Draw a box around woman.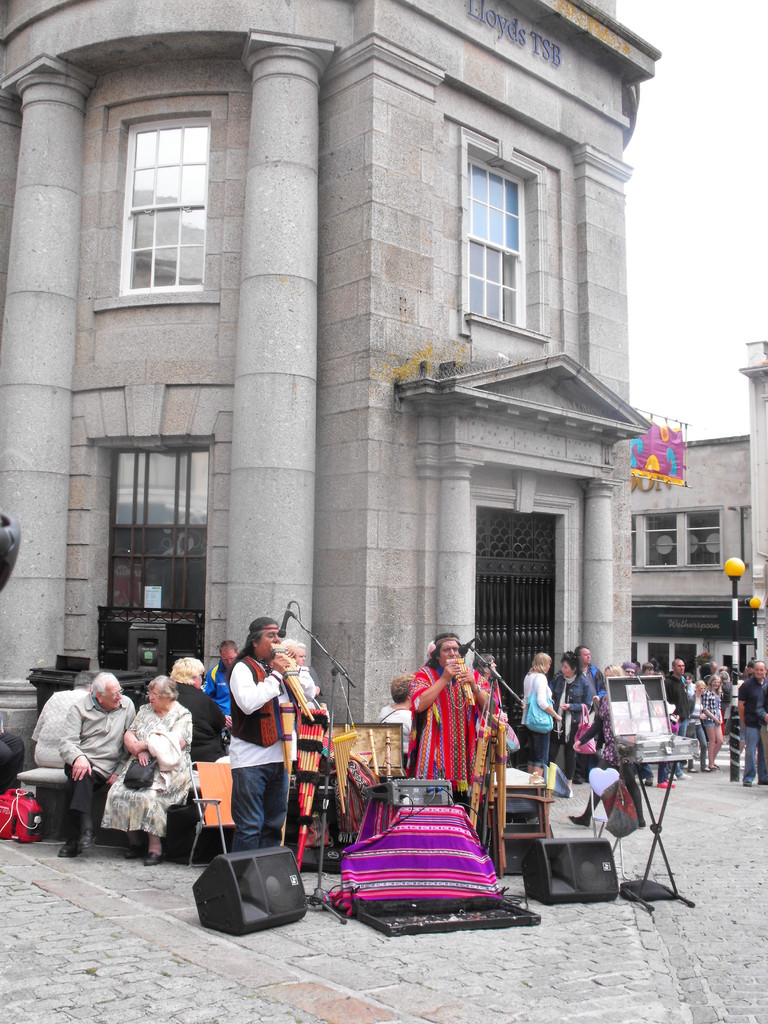
[left=104, top=675, right=188, bottom=864].
